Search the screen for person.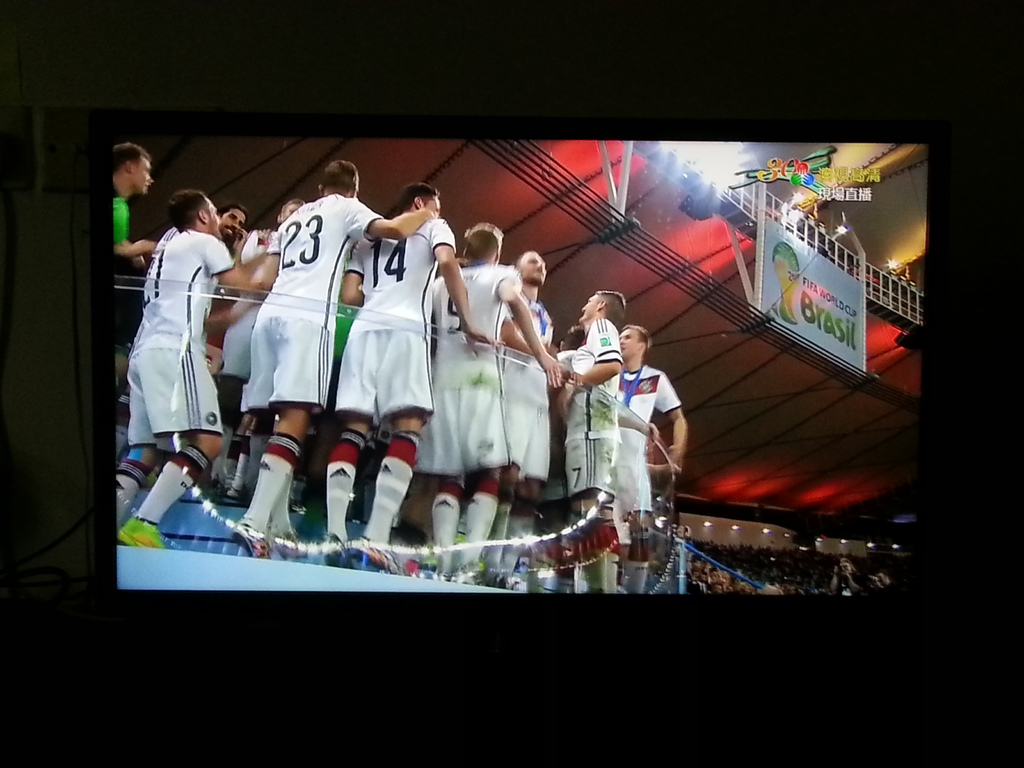
Found at crop(115, 189, 248, 550).
